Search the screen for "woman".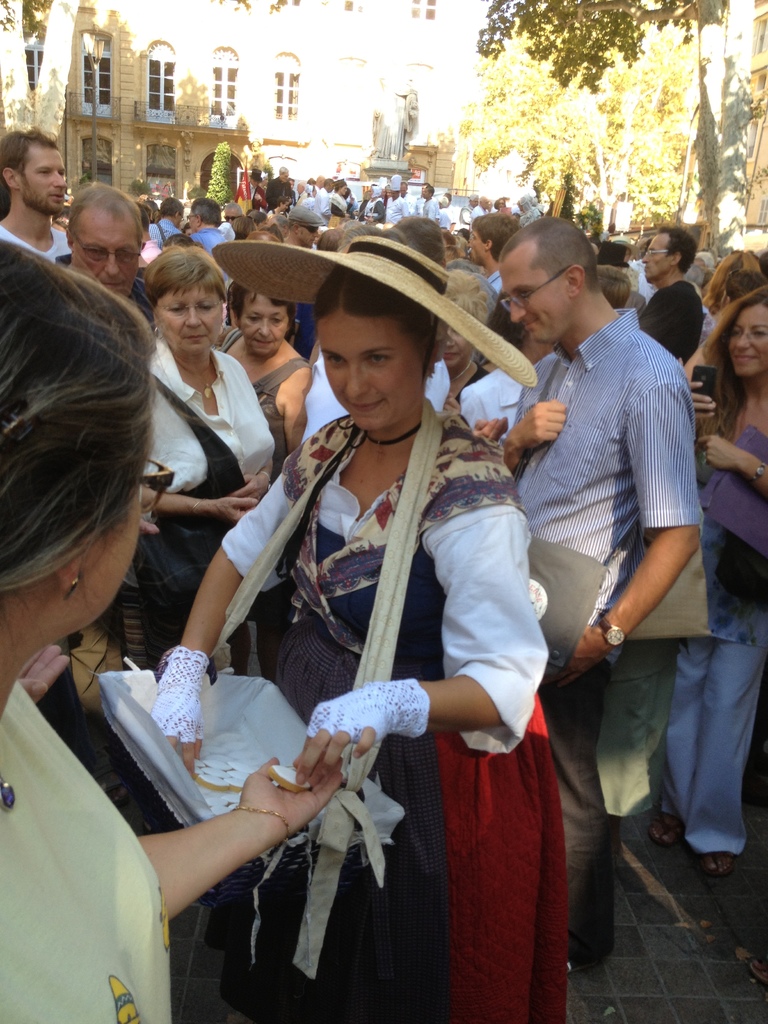
Found at box=[364, 188, 384, 223].
